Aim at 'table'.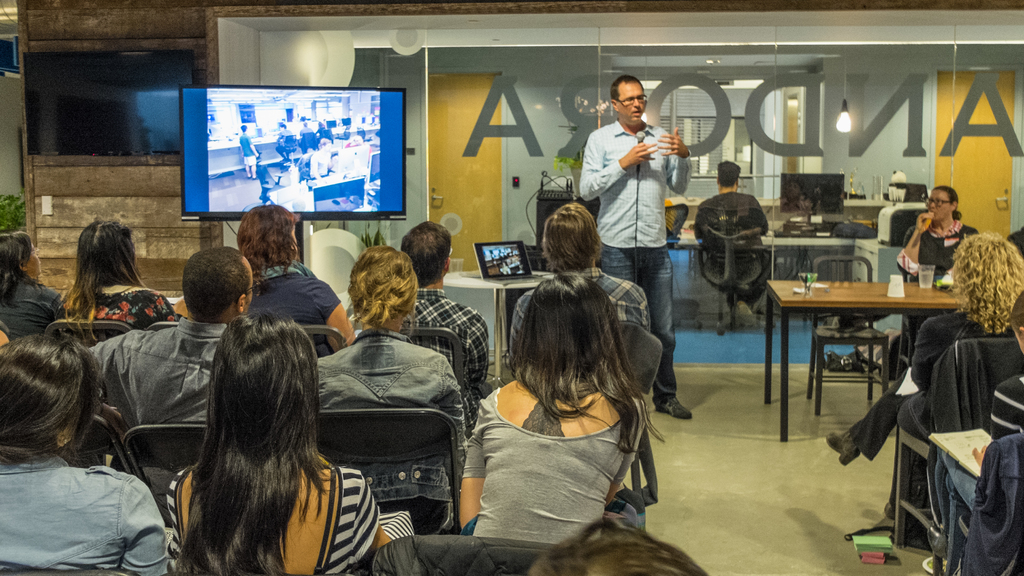
Aimed at [left=670, top=195, right=920, bottom=221].
